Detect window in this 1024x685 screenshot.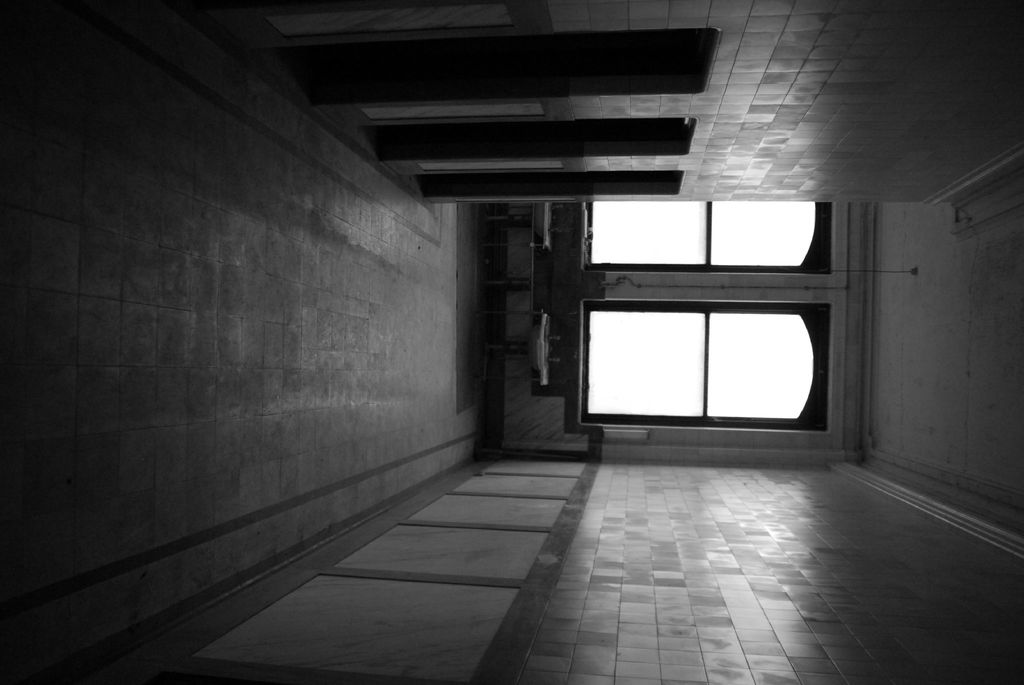
Detection: 567:222:829:440.
